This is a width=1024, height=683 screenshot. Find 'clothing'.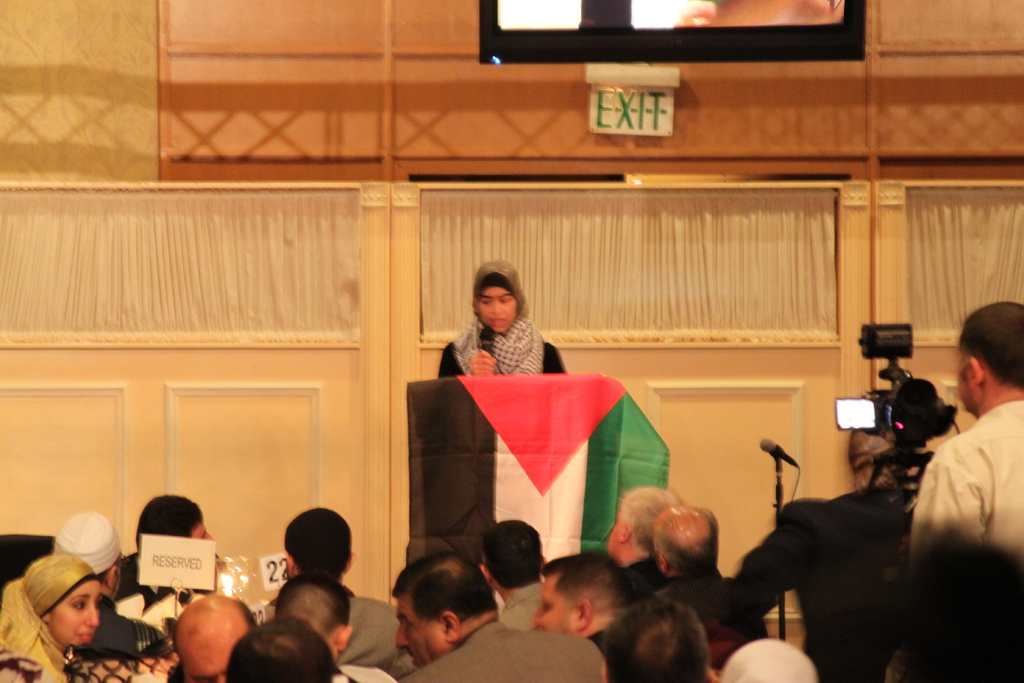
Bounding box: [x1=440, y1=259, x2=564, y2=375].
